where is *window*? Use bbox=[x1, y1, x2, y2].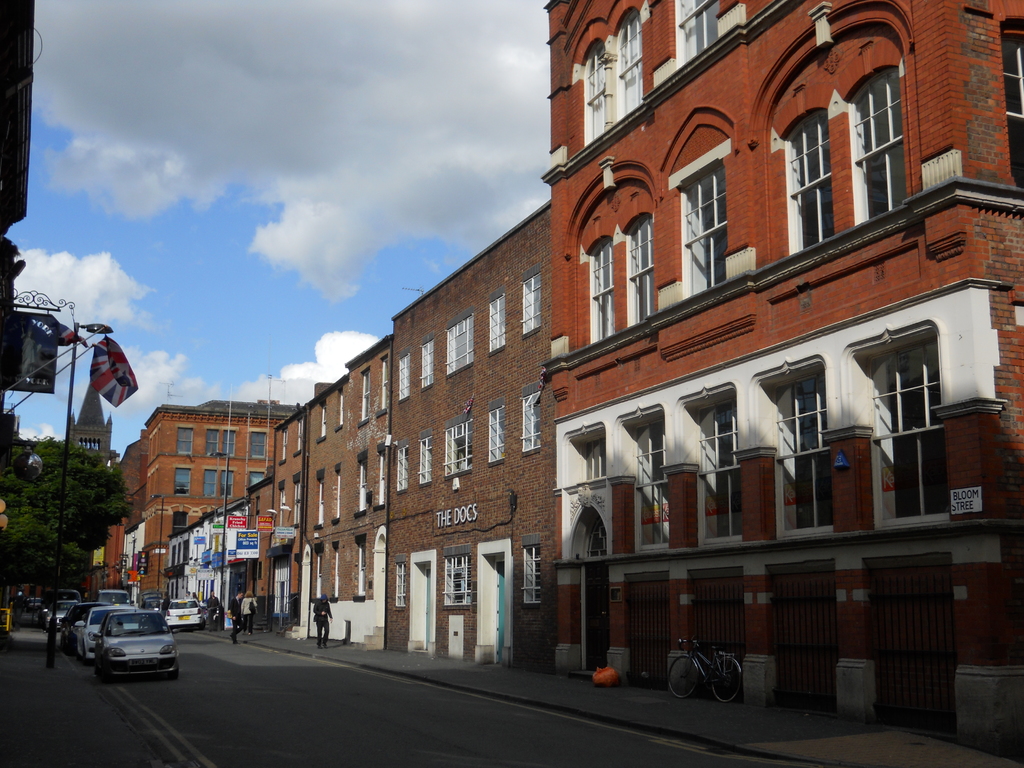
bbox=[355, 454, 366, 511].
